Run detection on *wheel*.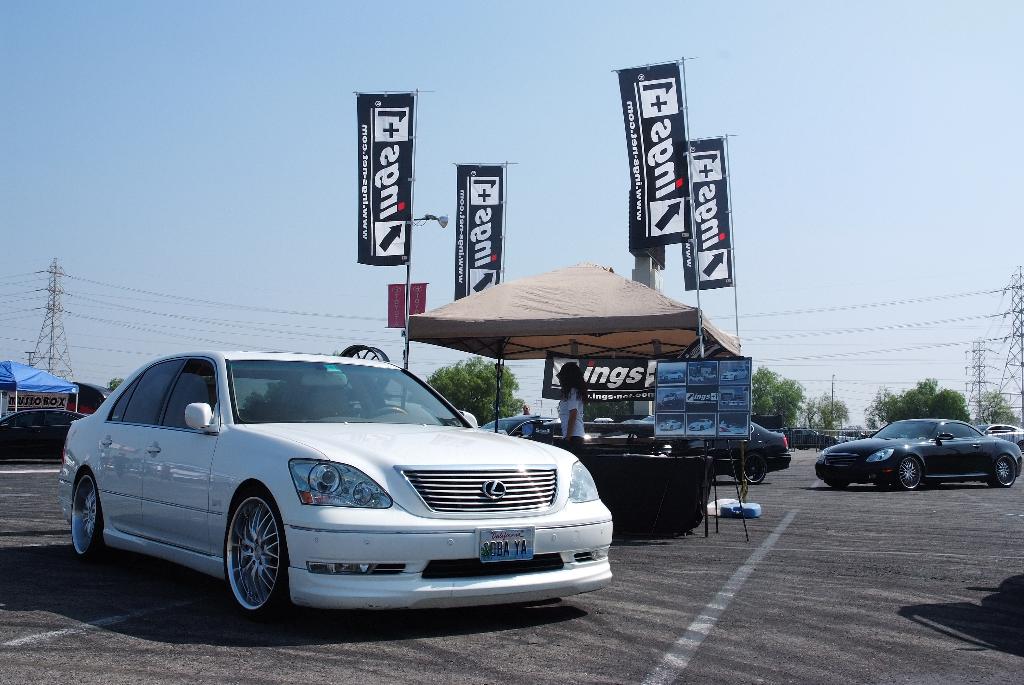
Result: rect(70, 471, 101, 561).
